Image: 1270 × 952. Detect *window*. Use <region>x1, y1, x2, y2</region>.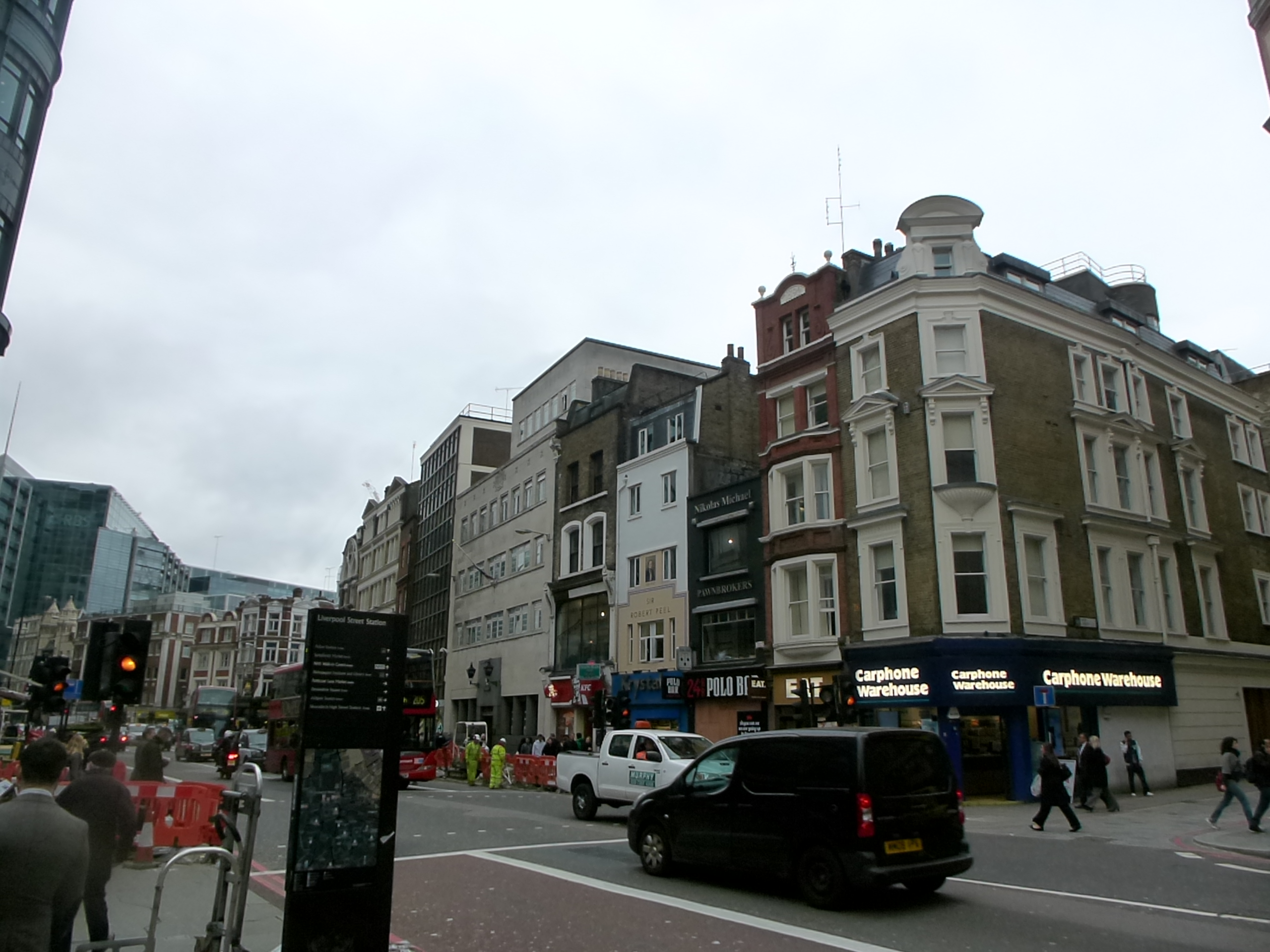
<region>547, 180, 557, 203</region>.
